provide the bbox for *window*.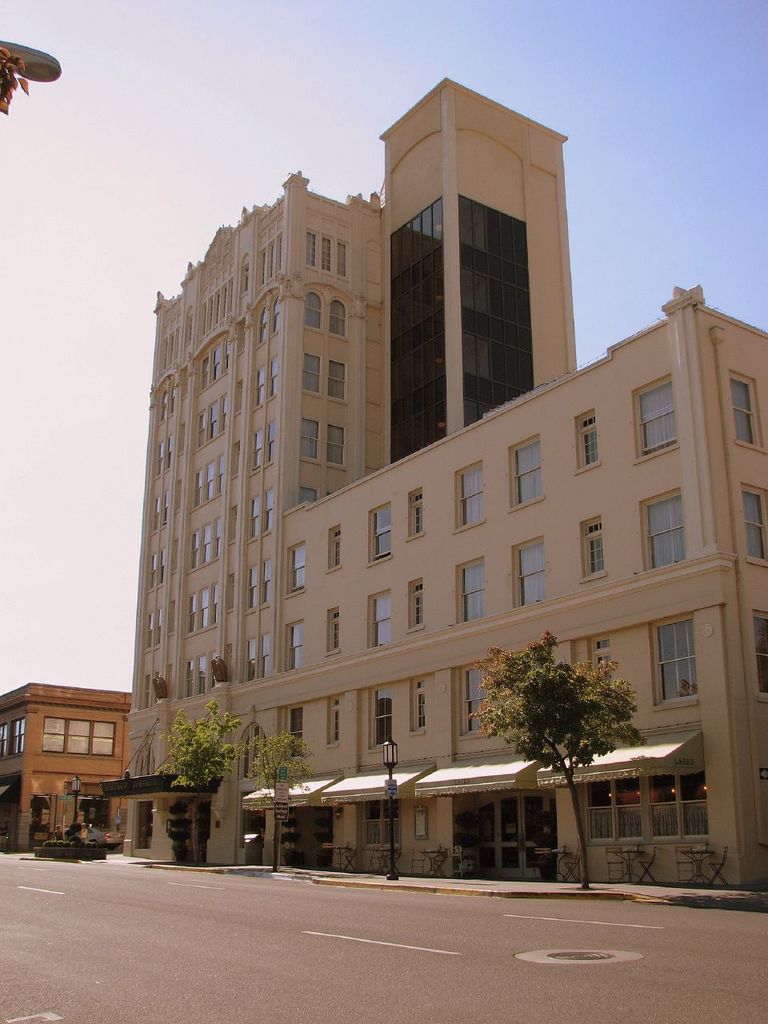
[left=370, top=594, right=394, bottom=650].
